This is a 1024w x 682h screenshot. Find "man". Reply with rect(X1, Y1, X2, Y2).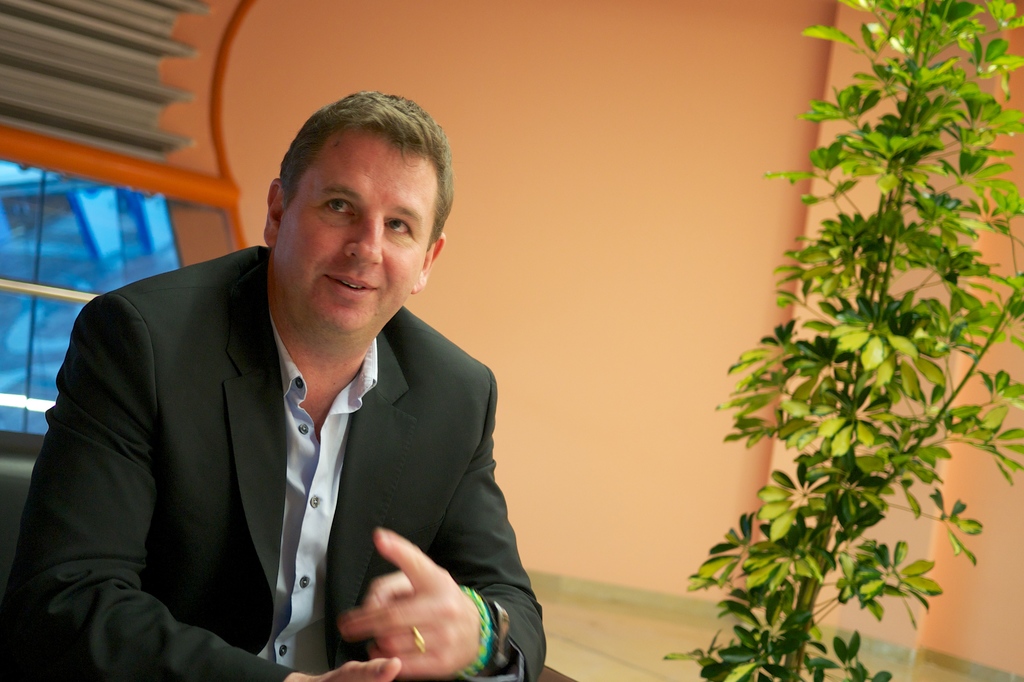
rect(38, 104, 546, 678).
